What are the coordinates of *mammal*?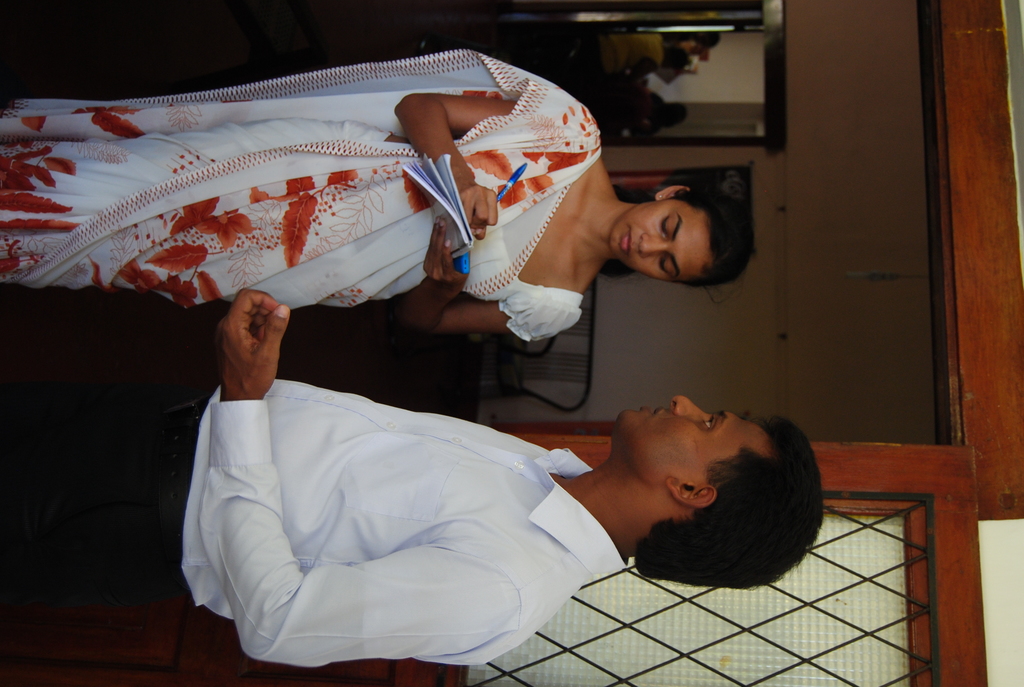
<box>0,282,810,670</box>.
